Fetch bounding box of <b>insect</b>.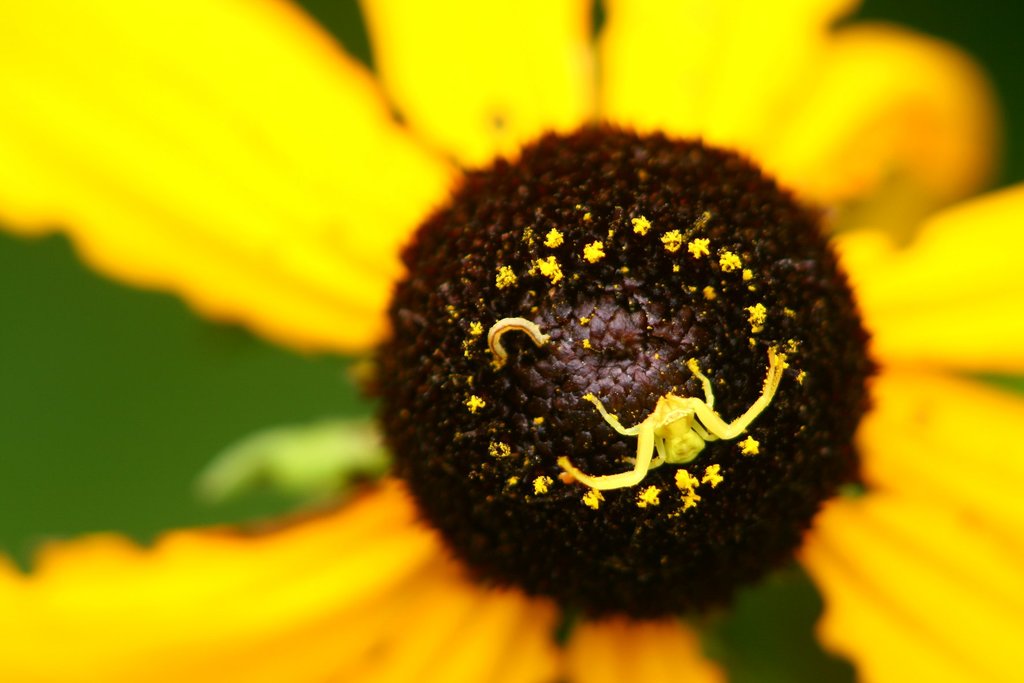
Bbox: box(556, 357, 787, 493).
